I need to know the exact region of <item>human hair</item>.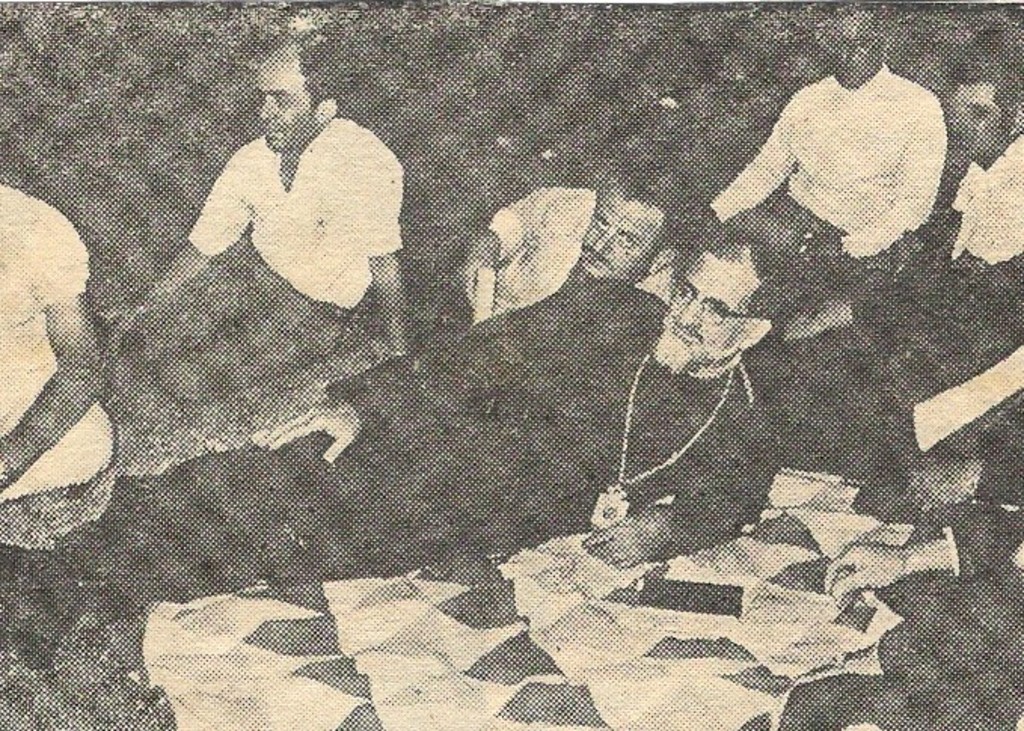
Region: box(596, 160, 691, 222).
